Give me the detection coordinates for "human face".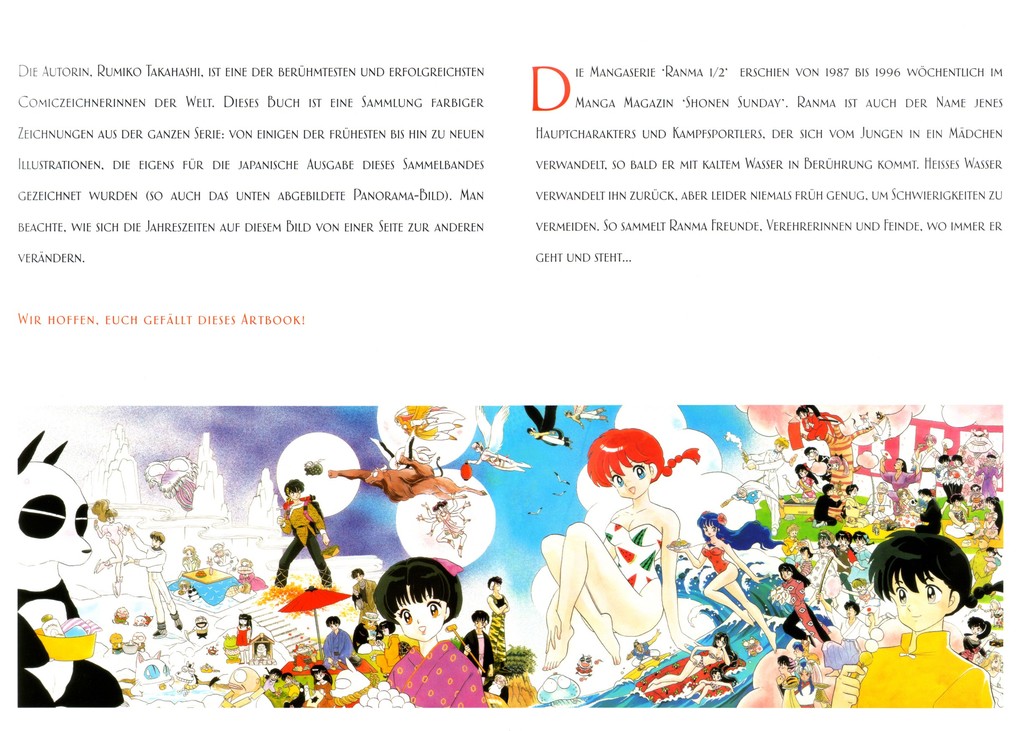
BBox(391, 575, 454, 648).
